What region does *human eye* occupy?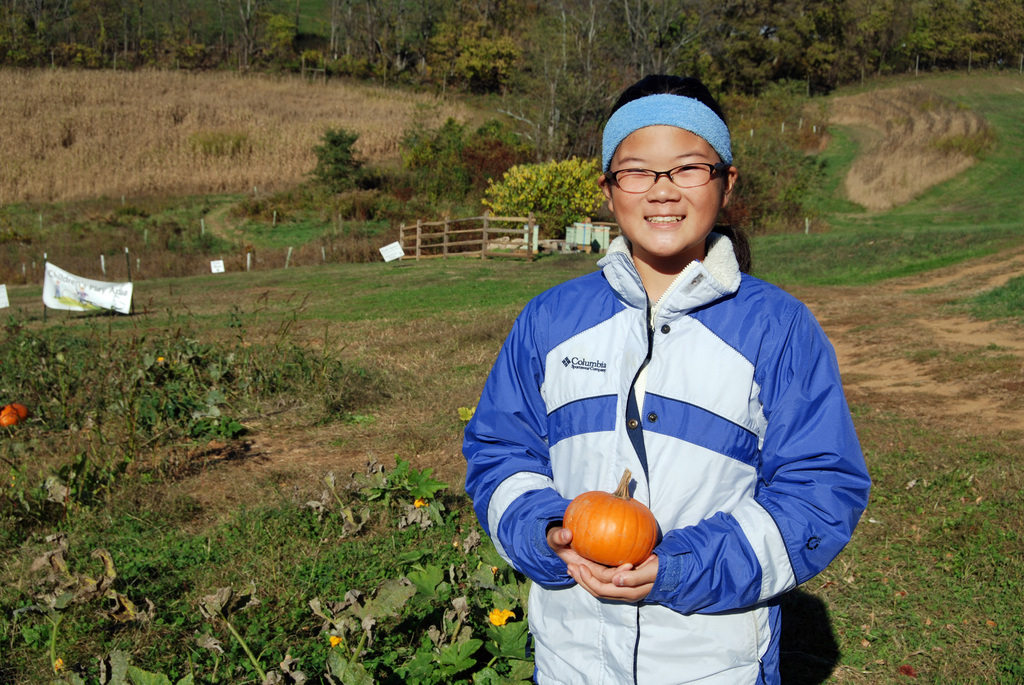
left=623, top=164, right=648, bottom=177.
